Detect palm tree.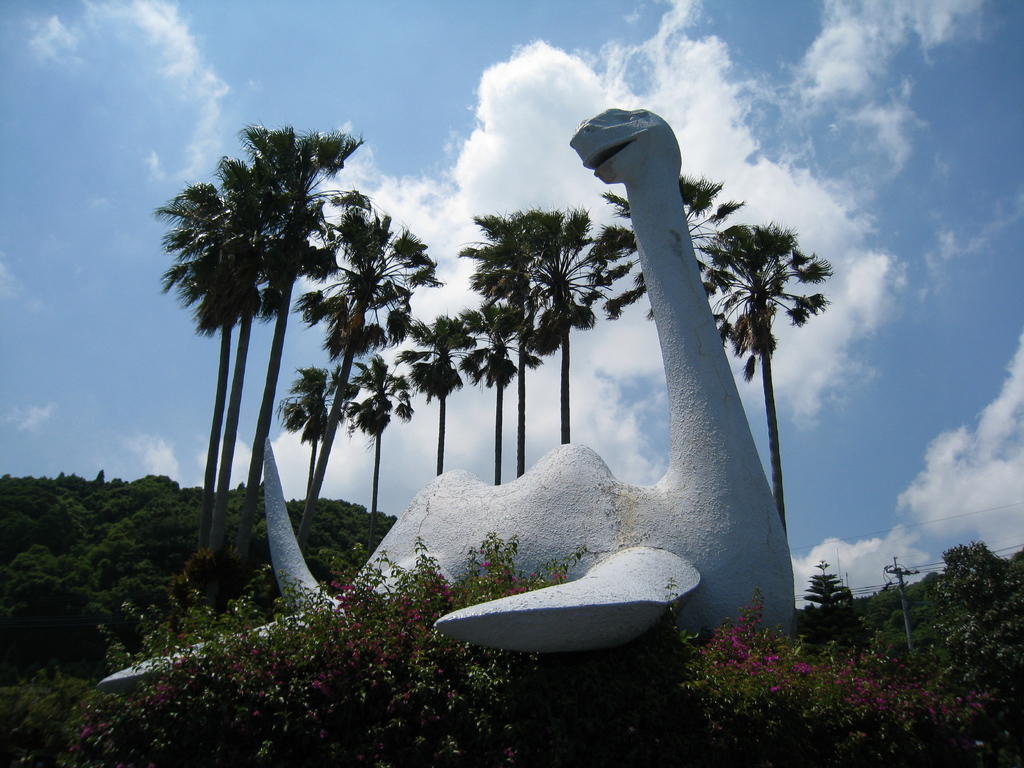
Detected at <bbox>528, 243, 604, 338</bbox>.
